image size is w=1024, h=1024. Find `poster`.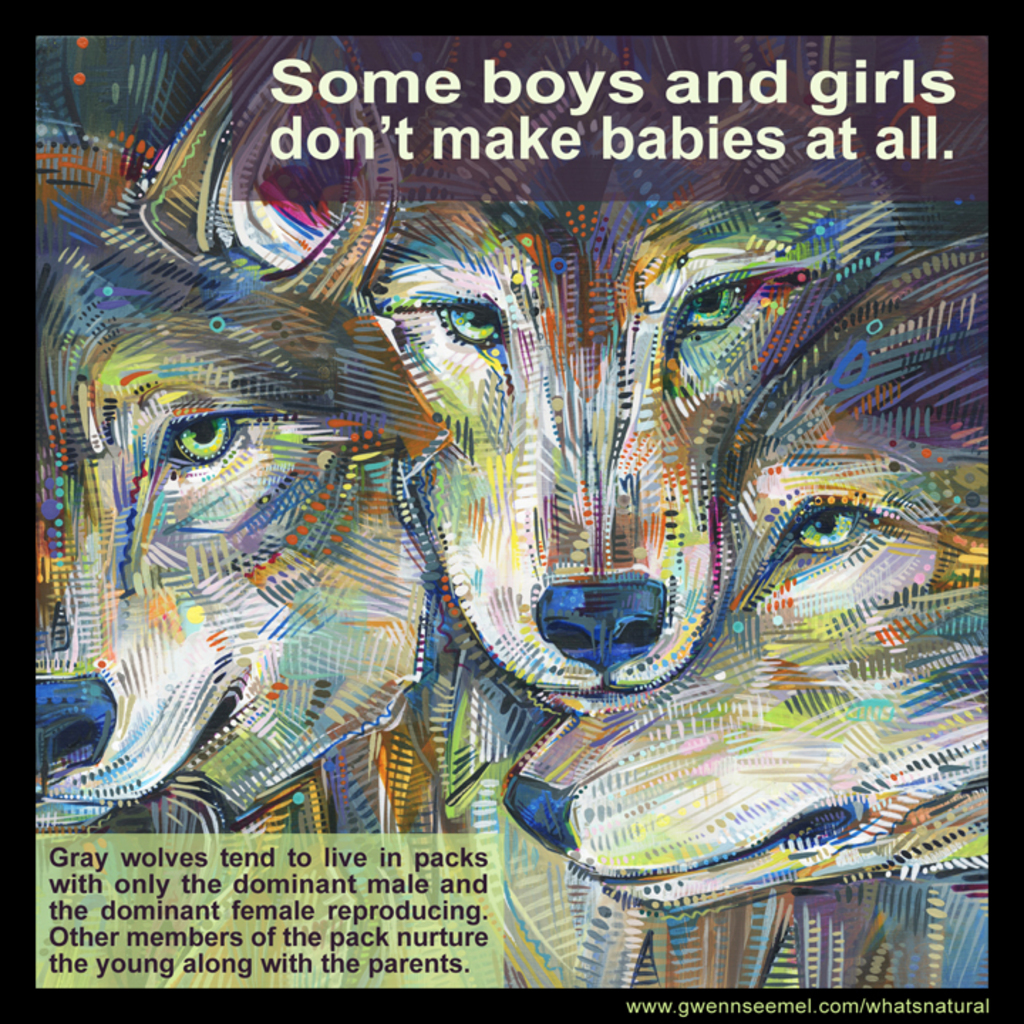
(left=0, top=0, right=1021, bottom=1023).
